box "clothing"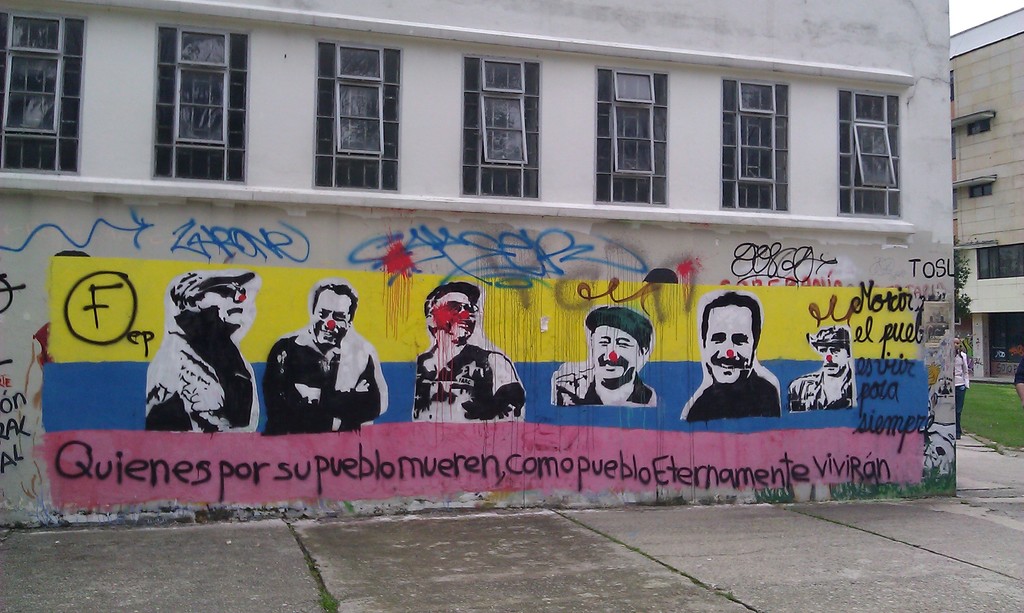
region(146, 312, 259, 438)
